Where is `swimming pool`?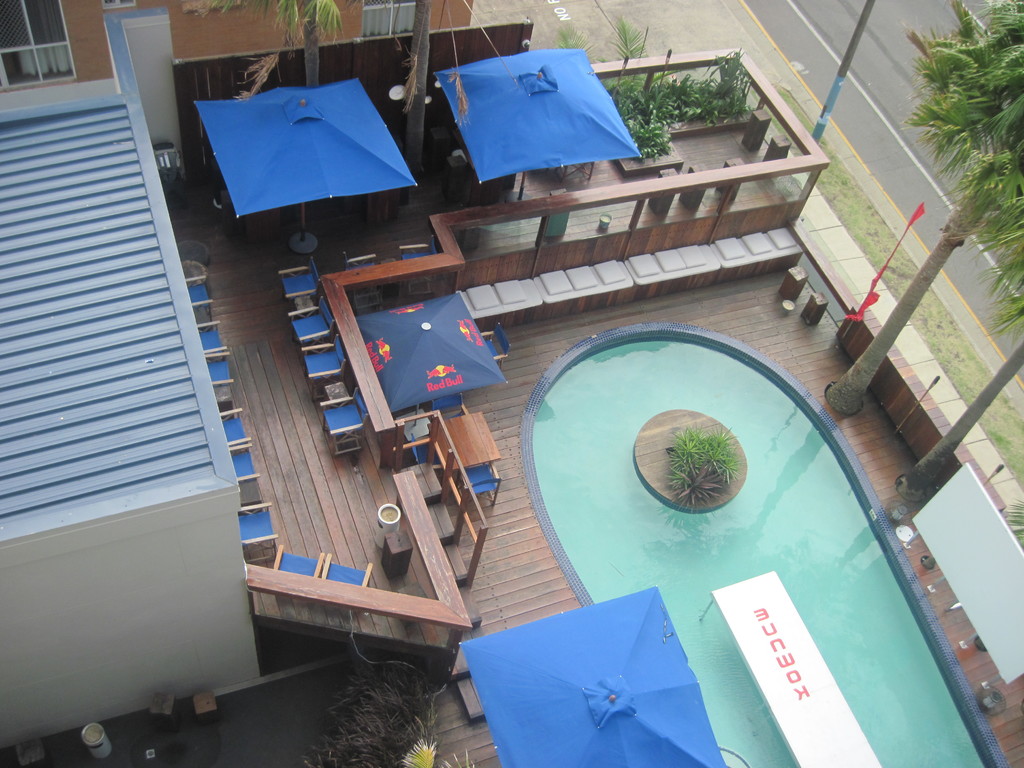
518:324:1006:767.
